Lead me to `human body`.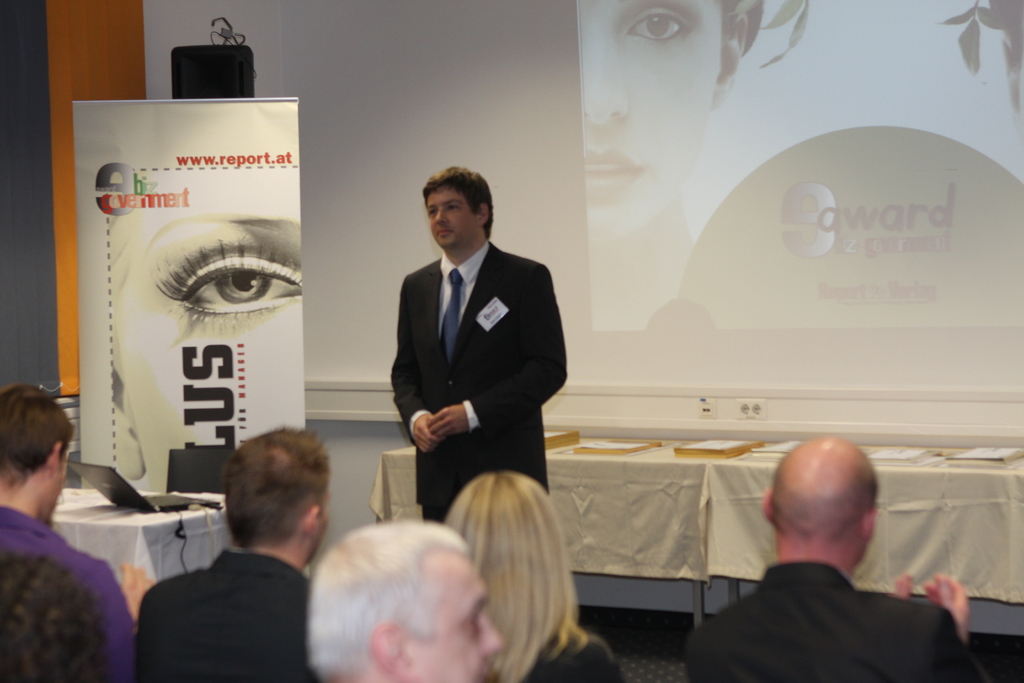
Lead to crop(388, 162, 569, 529).
